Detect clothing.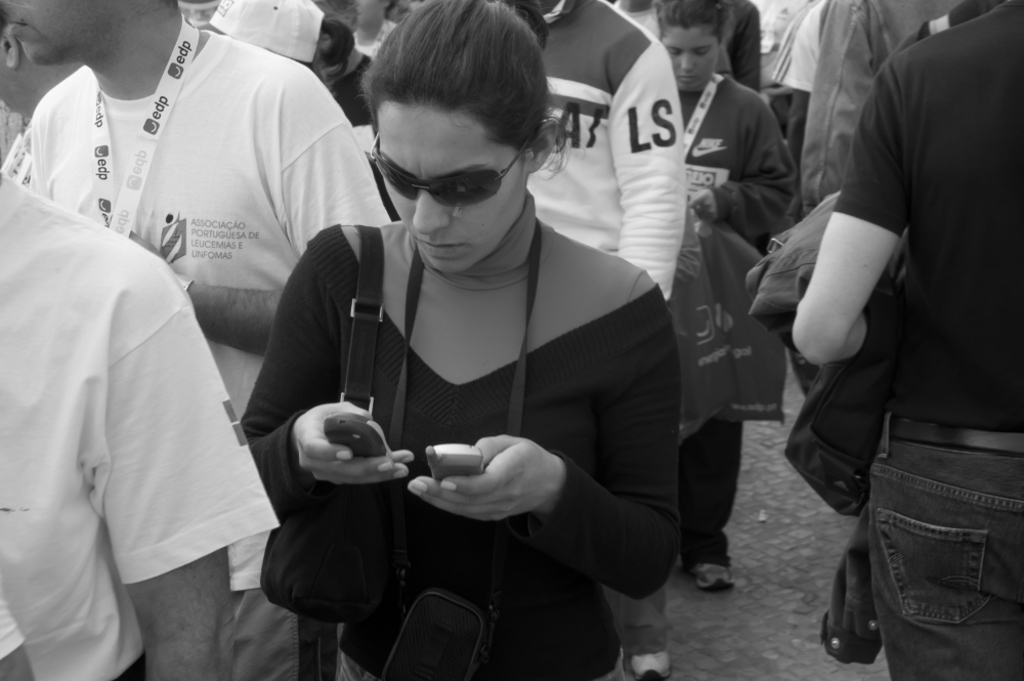
Detected at [x1=11, y1=177, x2=279, y2=669].
